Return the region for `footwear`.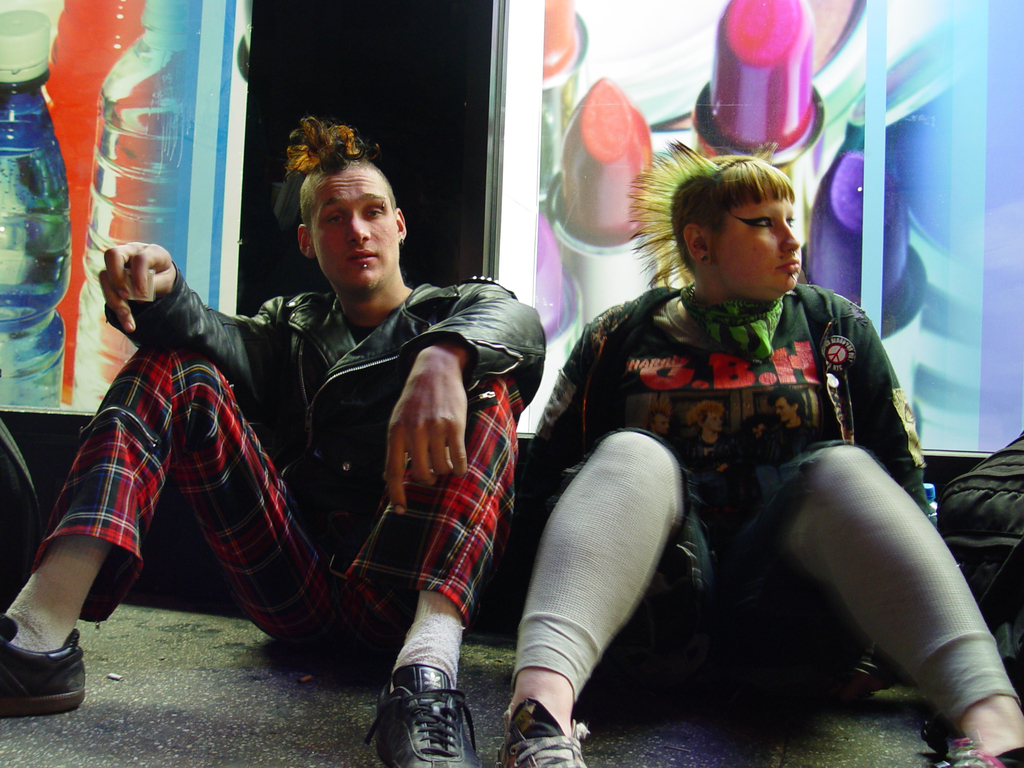
0/609/86/712.
